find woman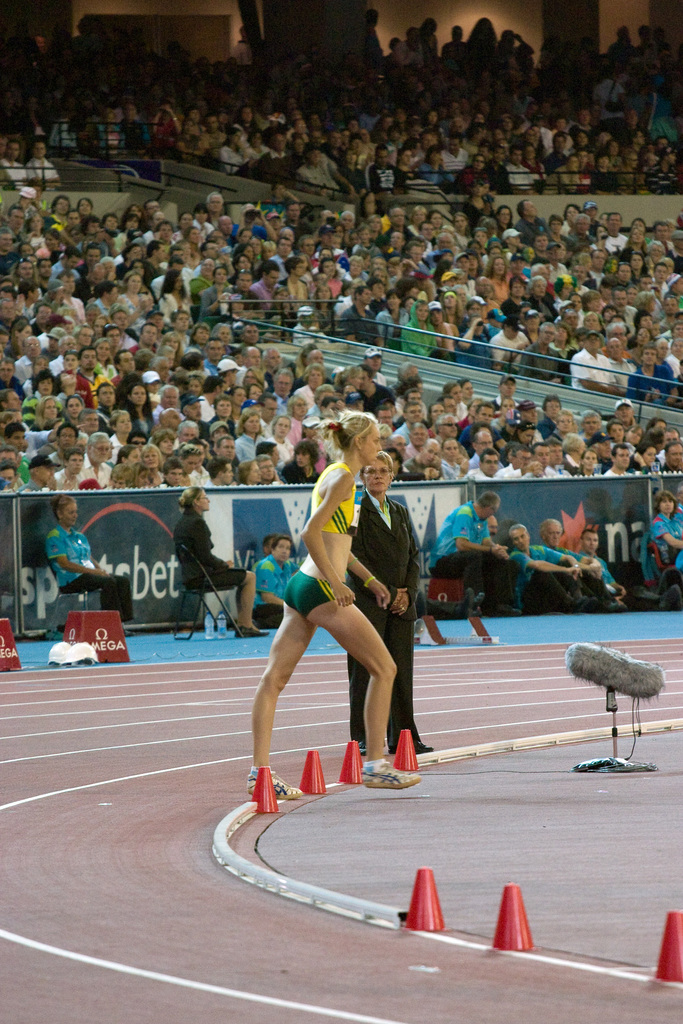
<region>272, 442, 328, 491</region>
